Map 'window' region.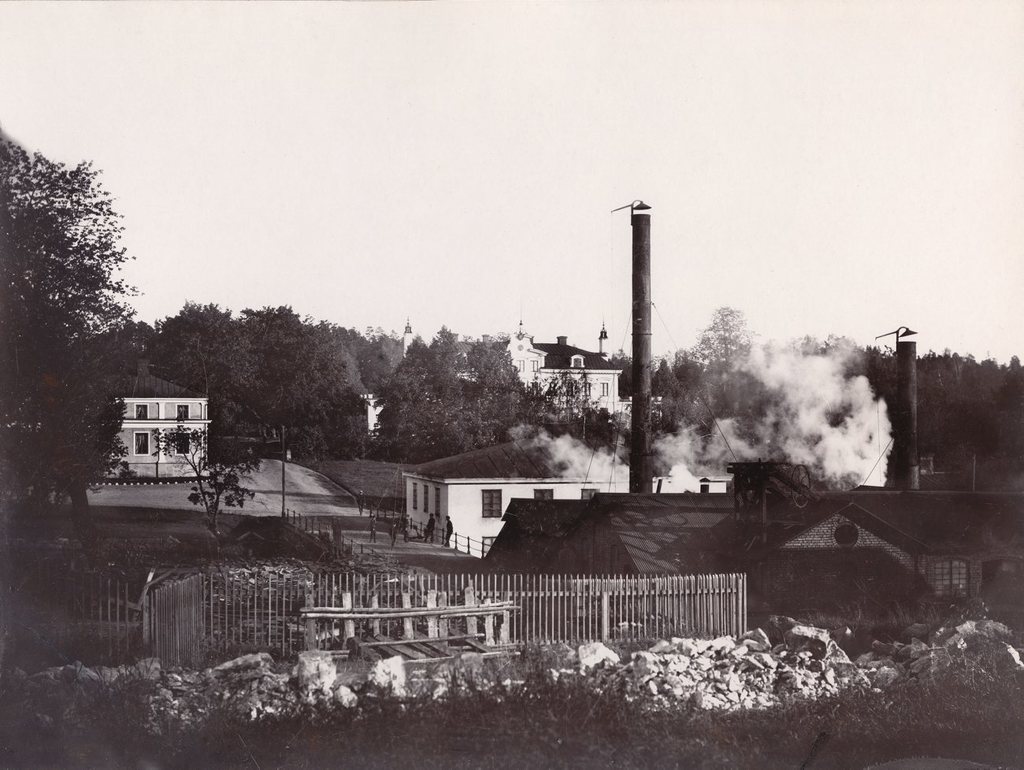
Mapped to pyautogui.locateOnScreen(173, 435, 188, 454).
